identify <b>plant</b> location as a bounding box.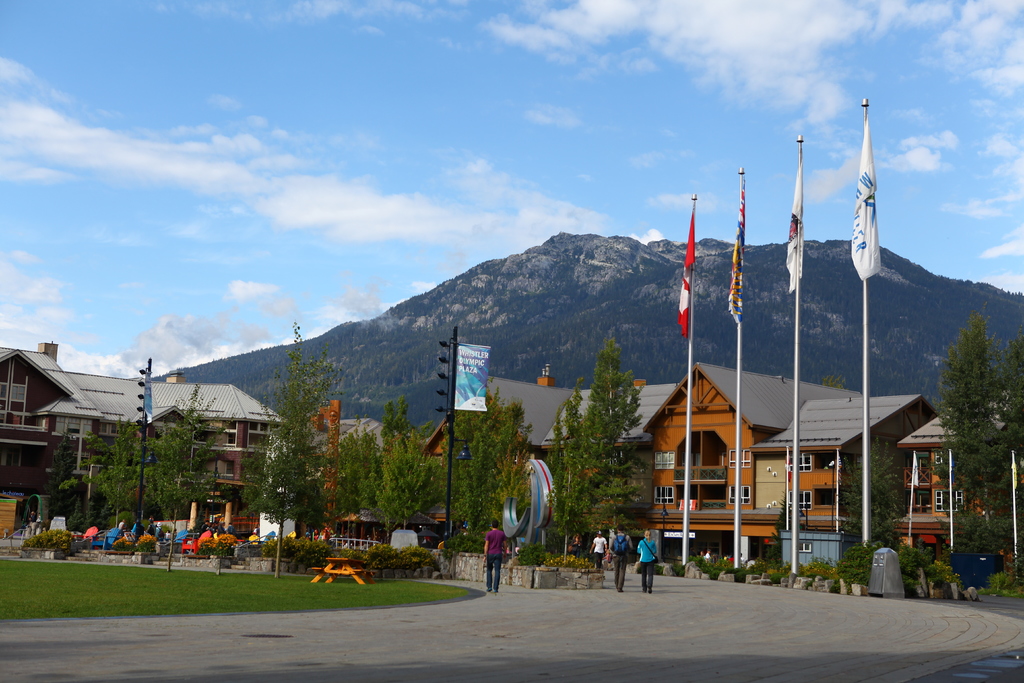
111 536 131 548.
